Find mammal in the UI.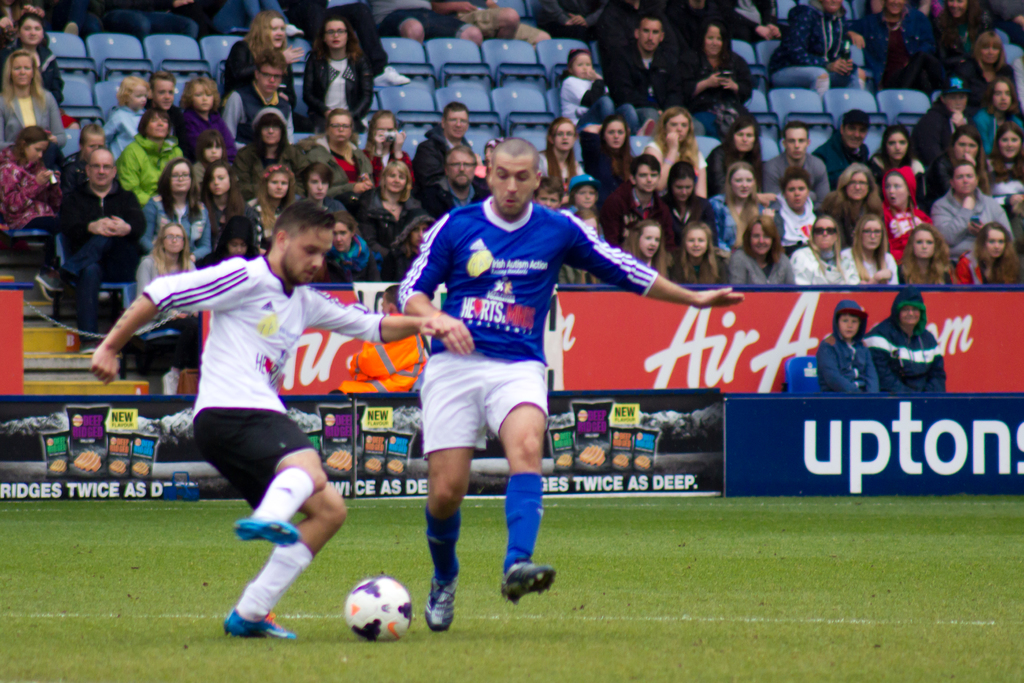
UI element at Rect(933, 159, 1008, 265).
